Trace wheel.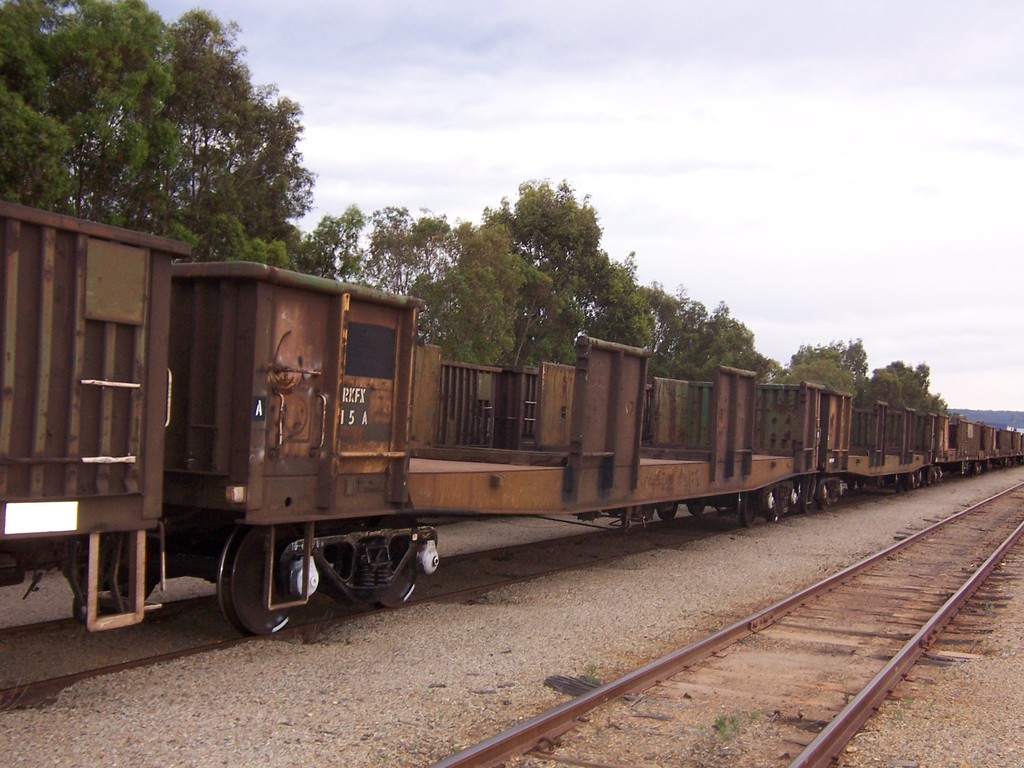
Traced to pyautogui.locateOnScreen(204, 535, 298, 634).
